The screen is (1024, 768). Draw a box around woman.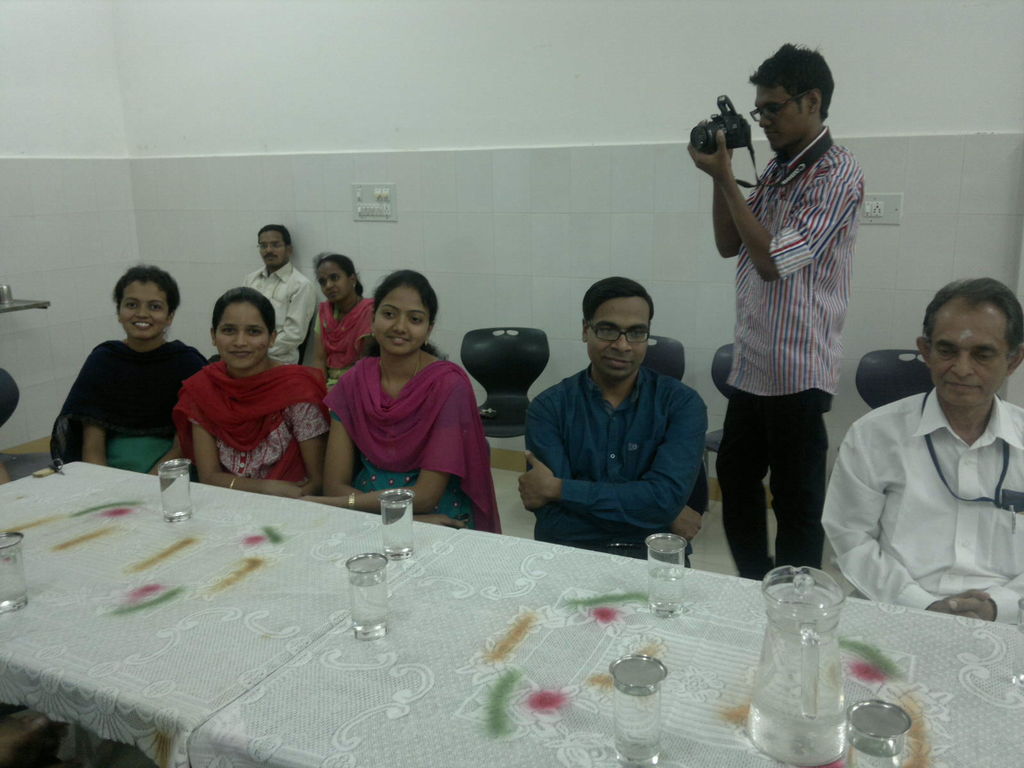
box=[317, 271, 510, 538].
